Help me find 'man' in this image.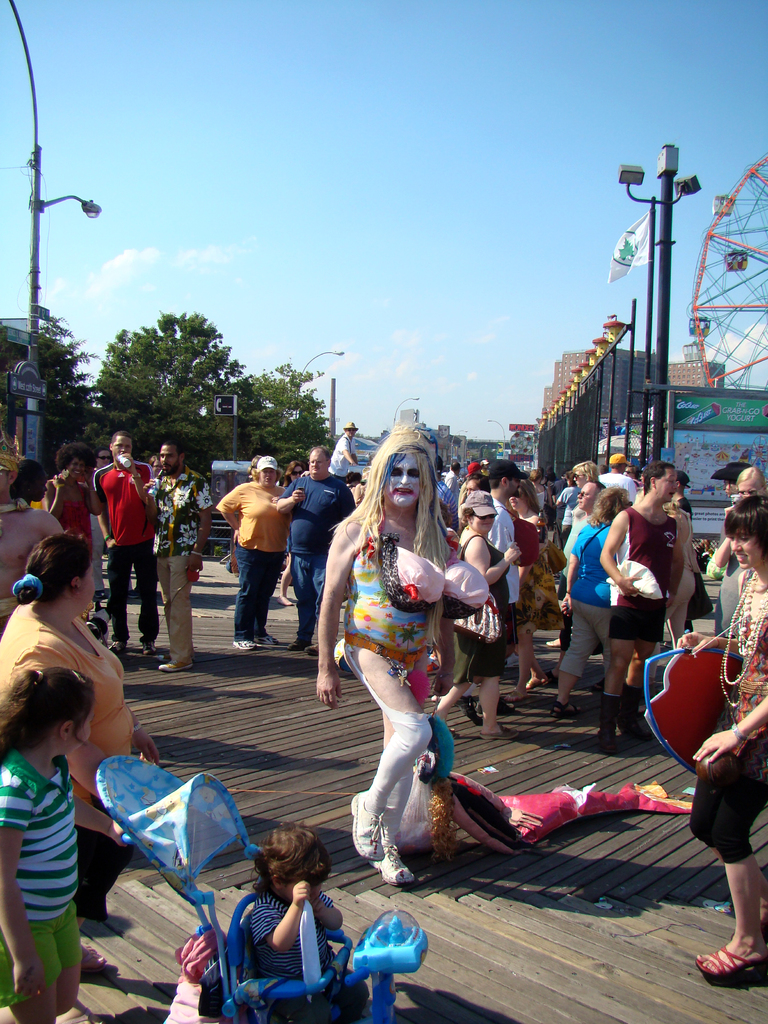
Found it: (x1=328, y1=419, x2=364, y2=488).
